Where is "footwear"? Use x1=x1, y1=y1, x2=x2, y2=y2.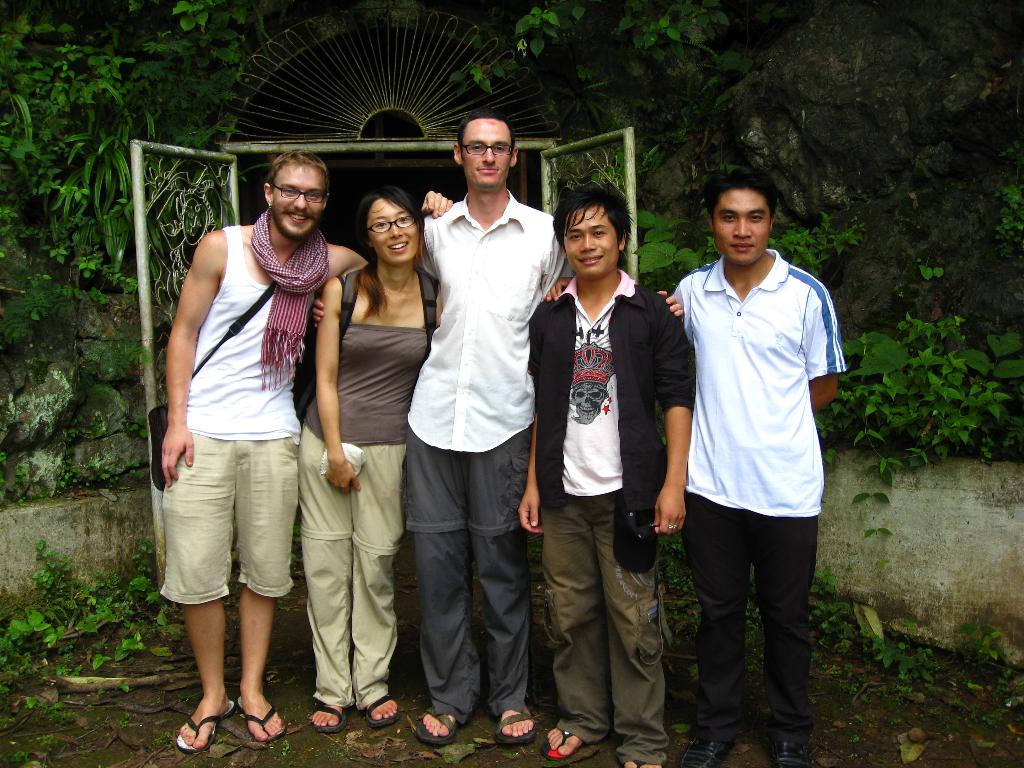
x1=489, y1=708, x2=536, y2=749.
